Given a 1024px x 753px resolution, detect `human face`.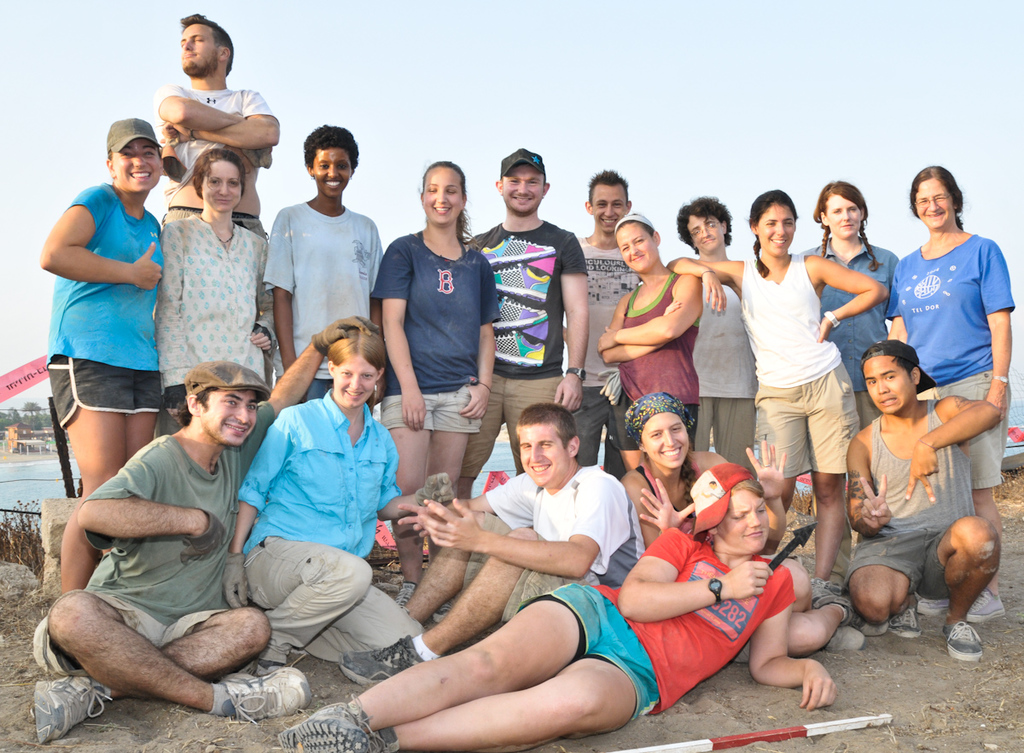
(x1=202, y1=385, x2=258, y2=447).
